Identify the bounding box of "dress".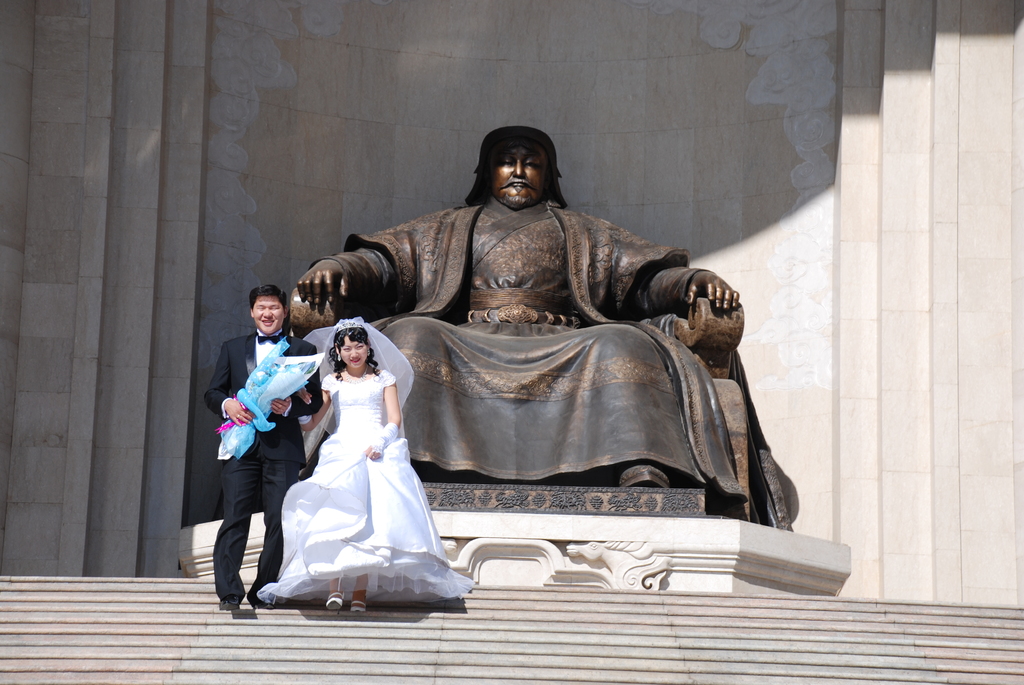
box=[254, 367, 472, 607].
